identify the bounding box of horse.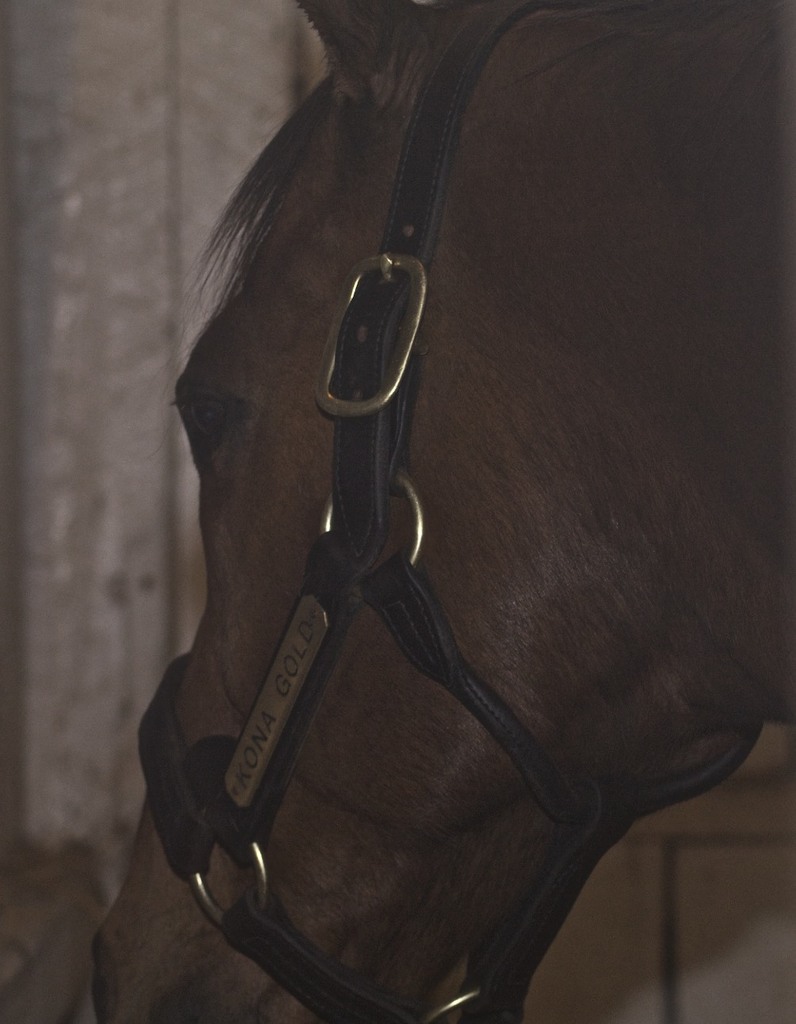
bbox=(94, 2, 795, 1023).
